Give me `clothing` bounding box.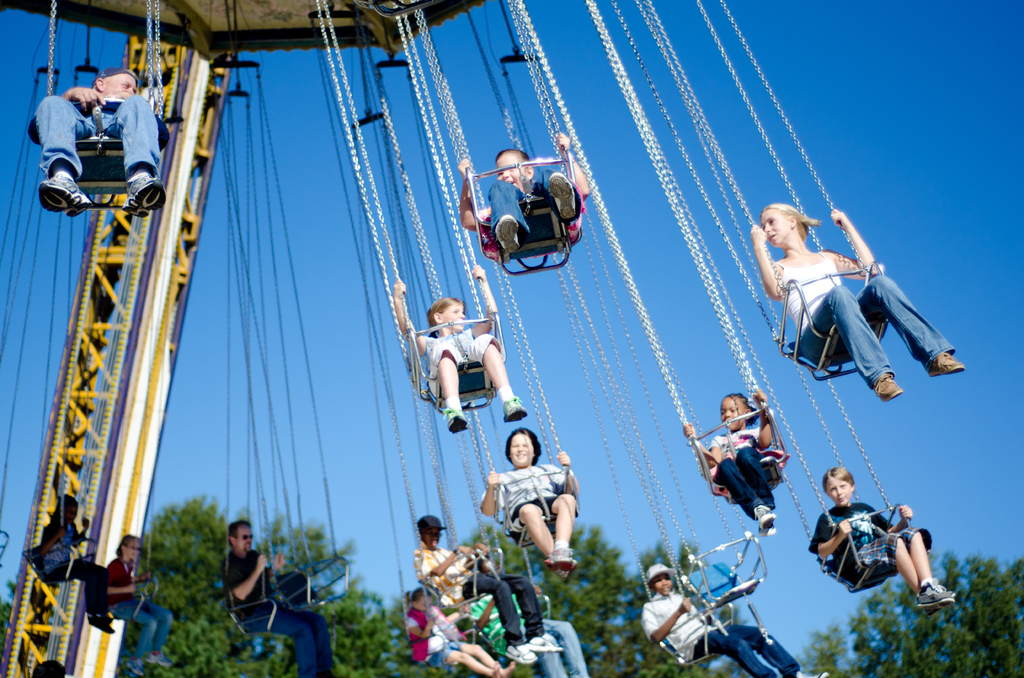
712,608,810,677.
